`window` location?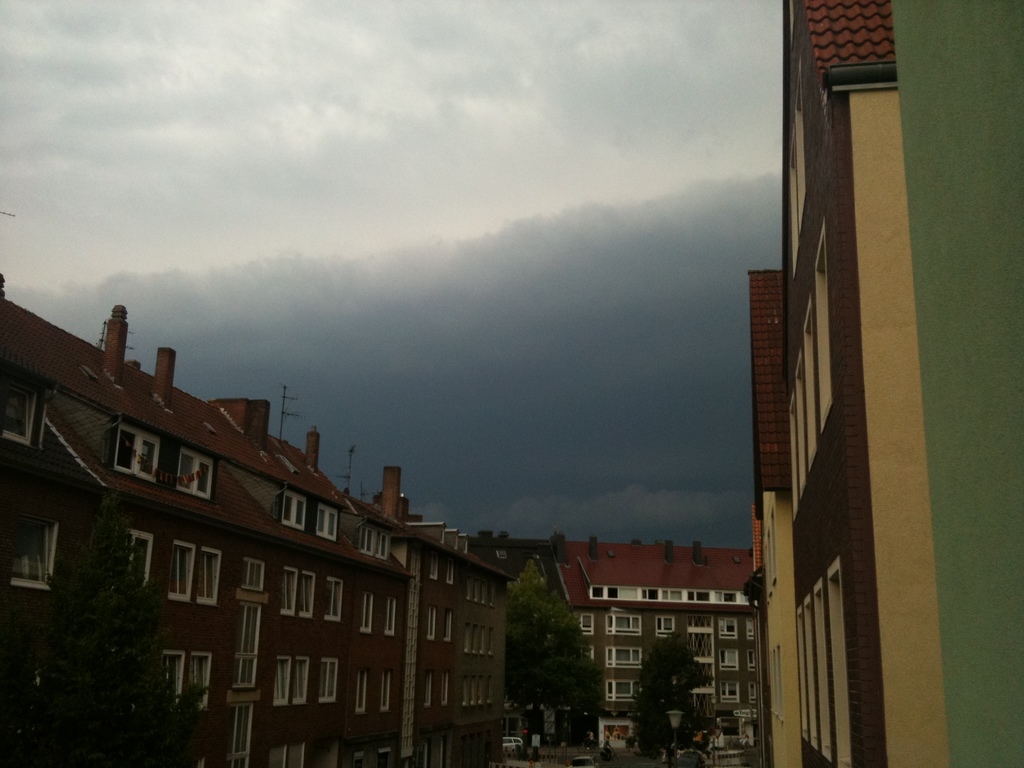
detection(424, 554, 440, 577)
